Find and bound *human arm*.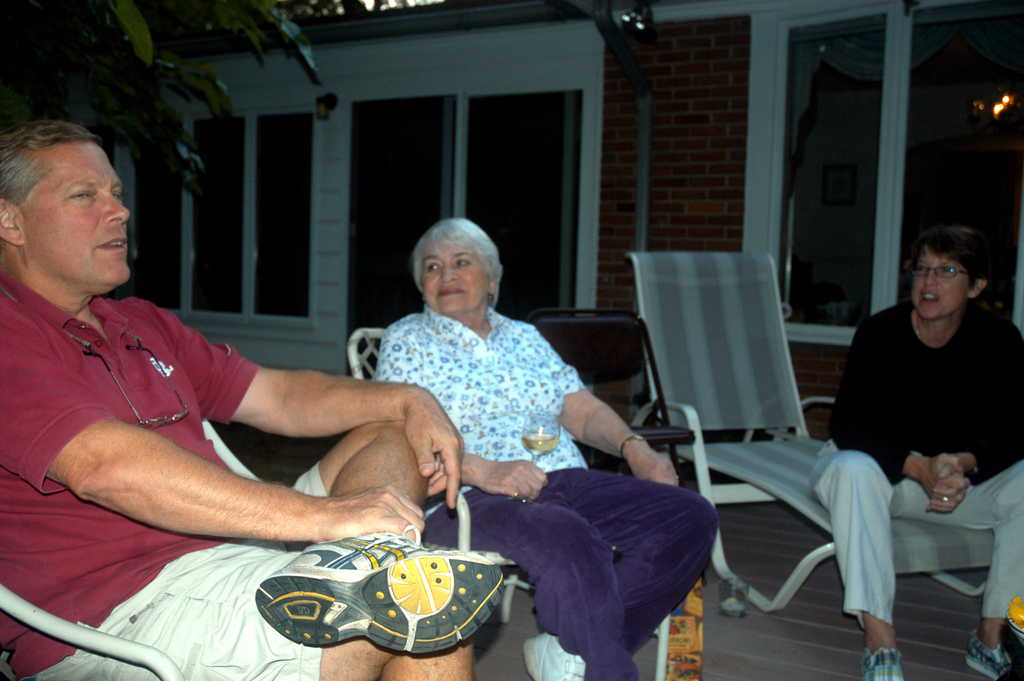
Bound: 375/330/544/499.
